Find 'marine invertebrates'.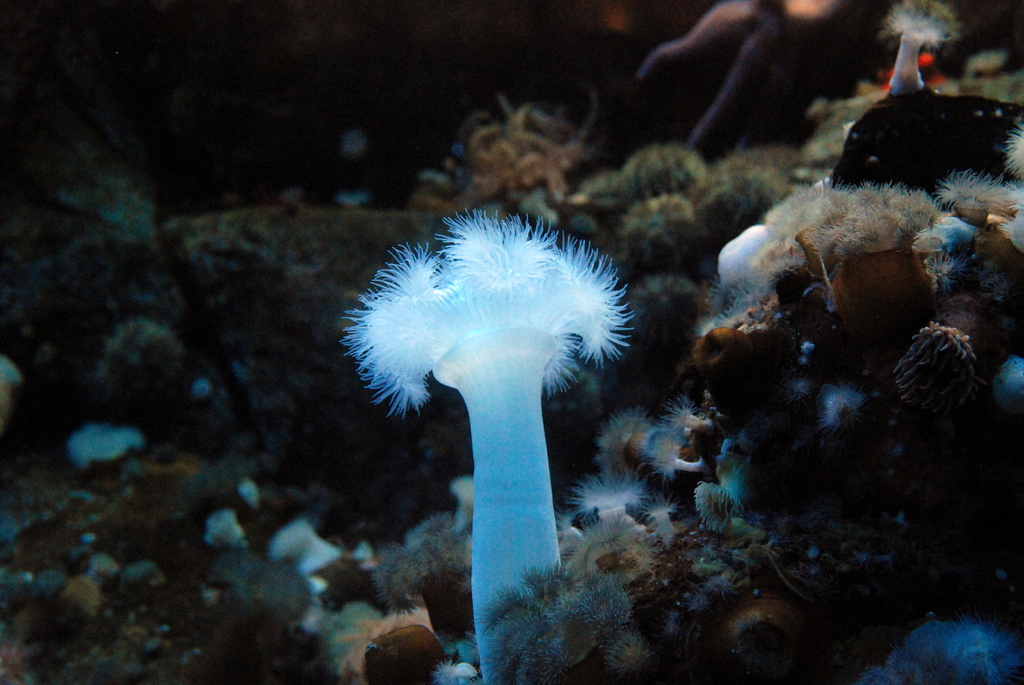
0:184:152:425.
